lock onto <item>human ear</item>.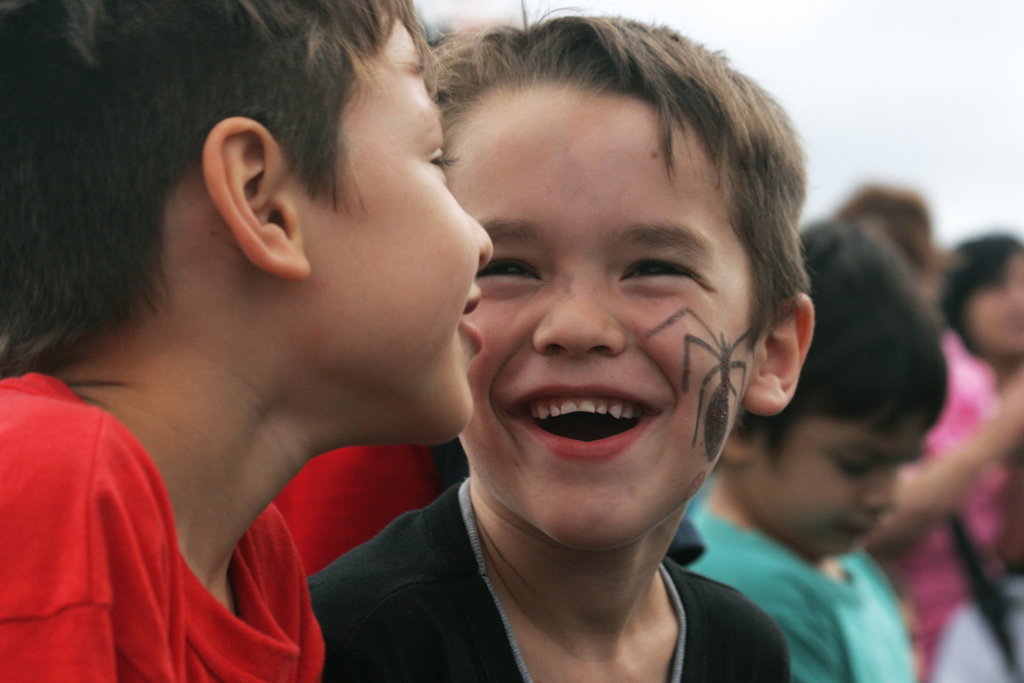
Locked: {"x1": 742, "y1": 299, "x2": 814, "y2": 419}.
